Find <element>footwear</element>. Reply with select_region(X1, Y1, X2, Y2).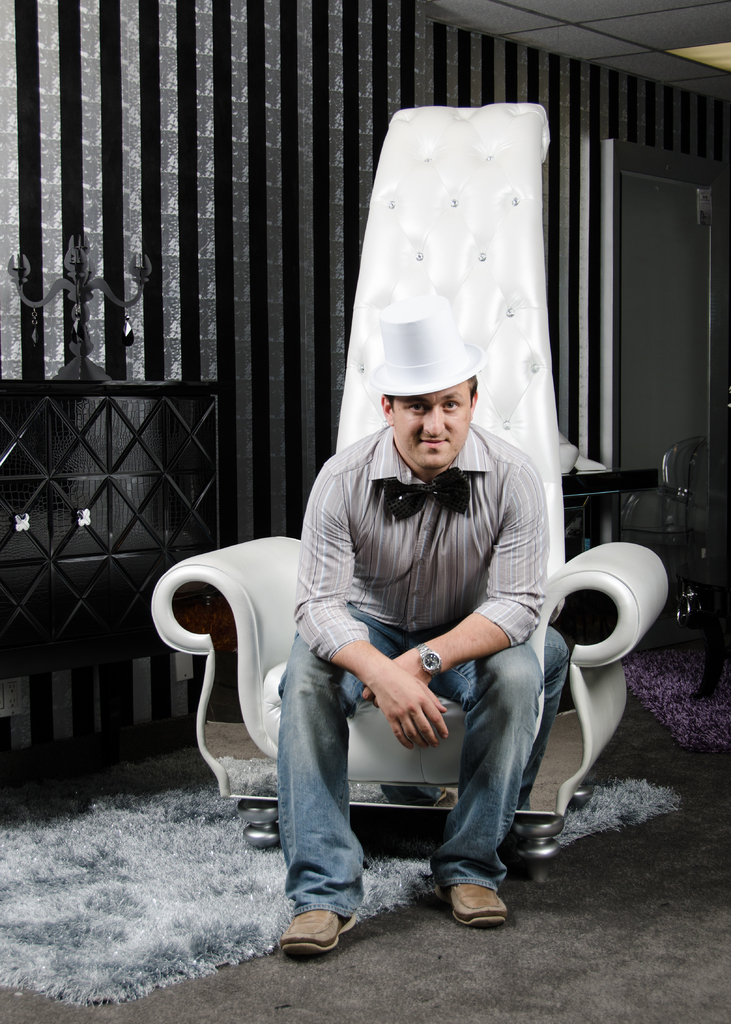
select_region(438, 875, 513, 927).
